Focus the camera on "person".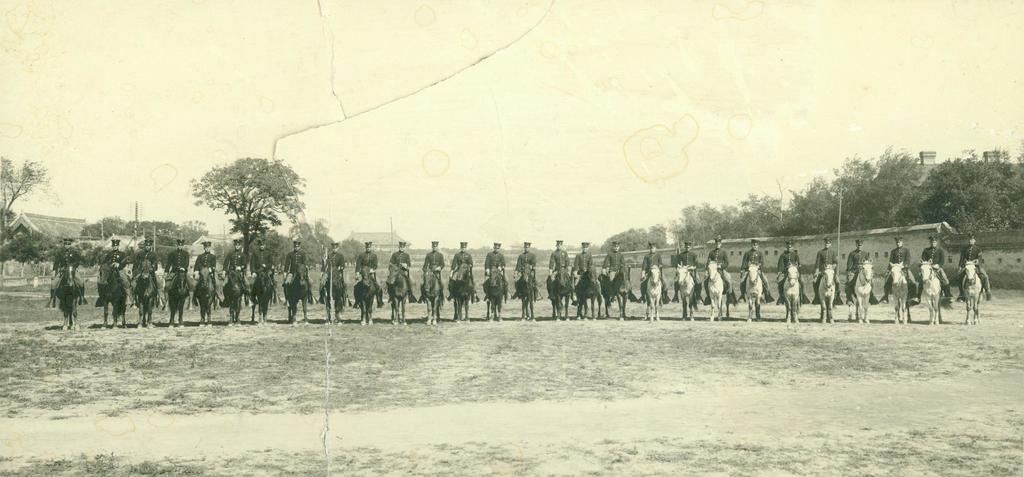
Focus region: bbox=(483, 238, 506, 275).
